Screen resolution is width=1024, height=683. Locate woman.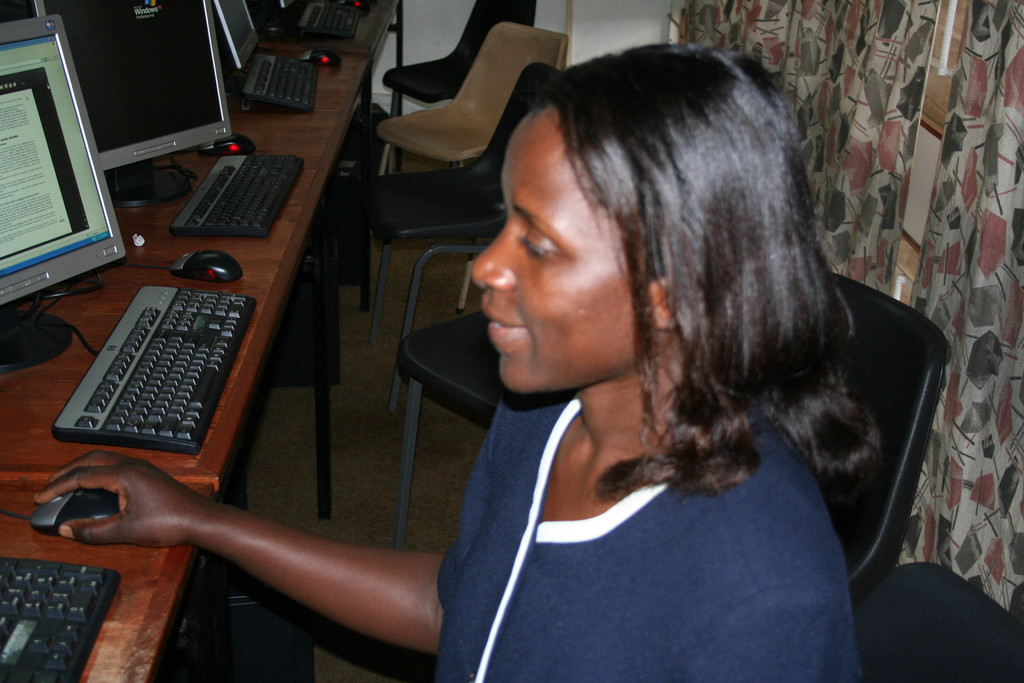
x1=34 y1=43 x2=883 y2=682.
